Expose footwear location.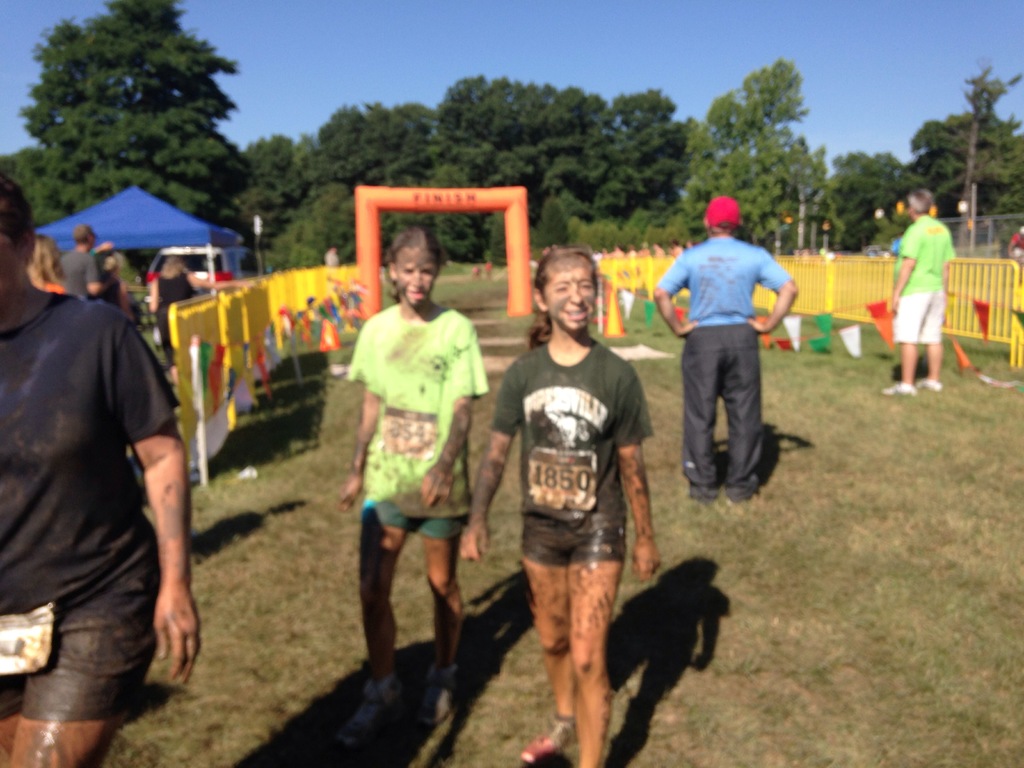
Exposed at Rect(880, 374, 932, 394).
